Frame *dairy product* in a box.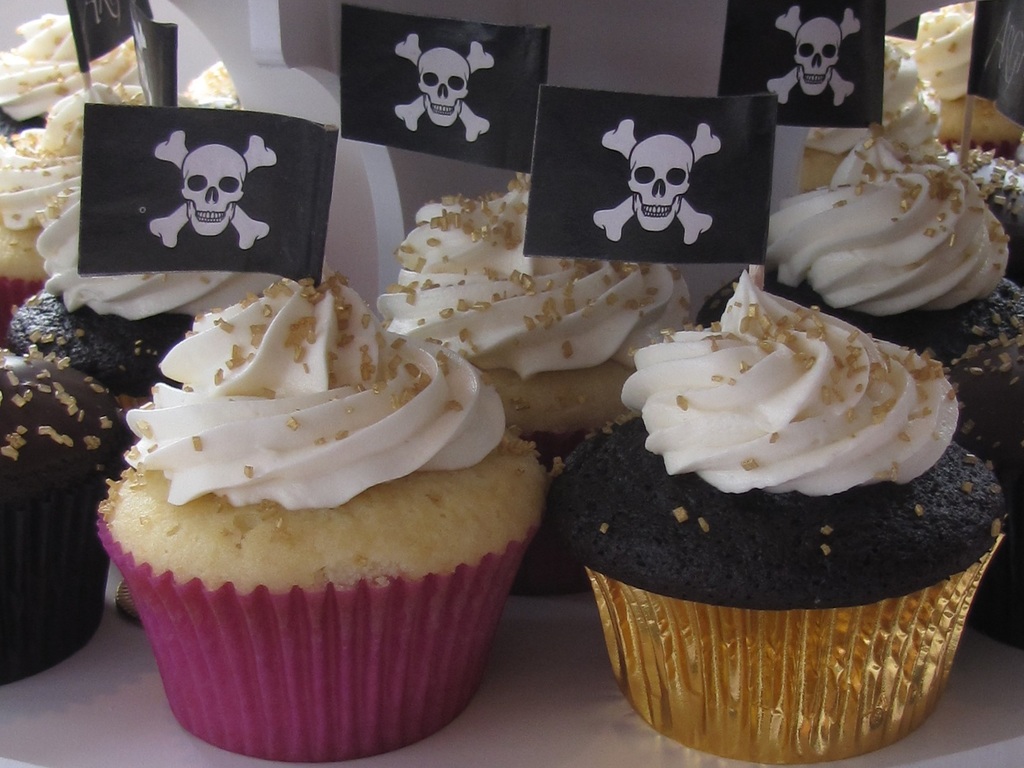
detection(123, 242, 512, 516).
